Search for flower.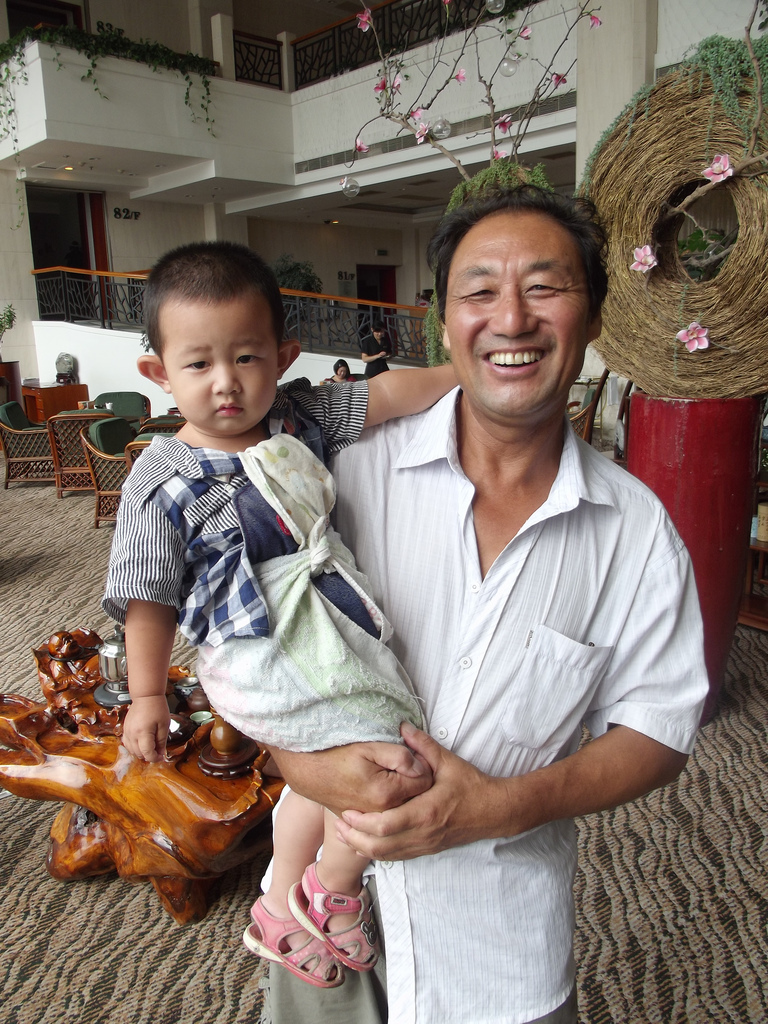
Found at (677, 322, 710, 353).
